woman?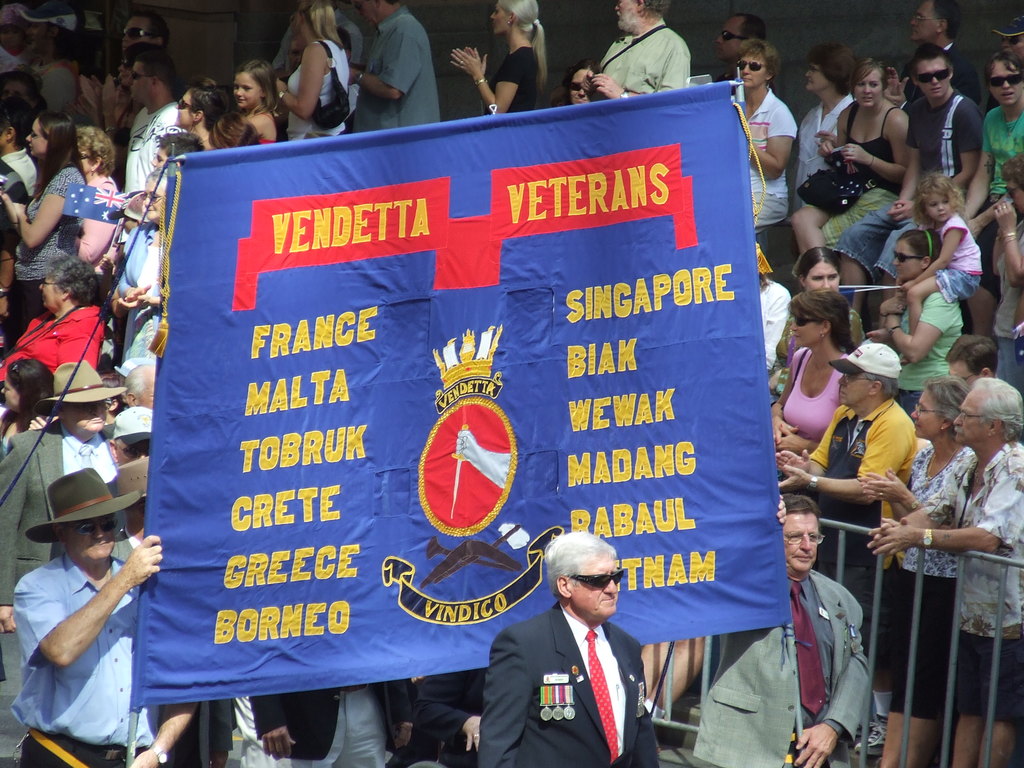
l=231, t=56, r=280, b=145
